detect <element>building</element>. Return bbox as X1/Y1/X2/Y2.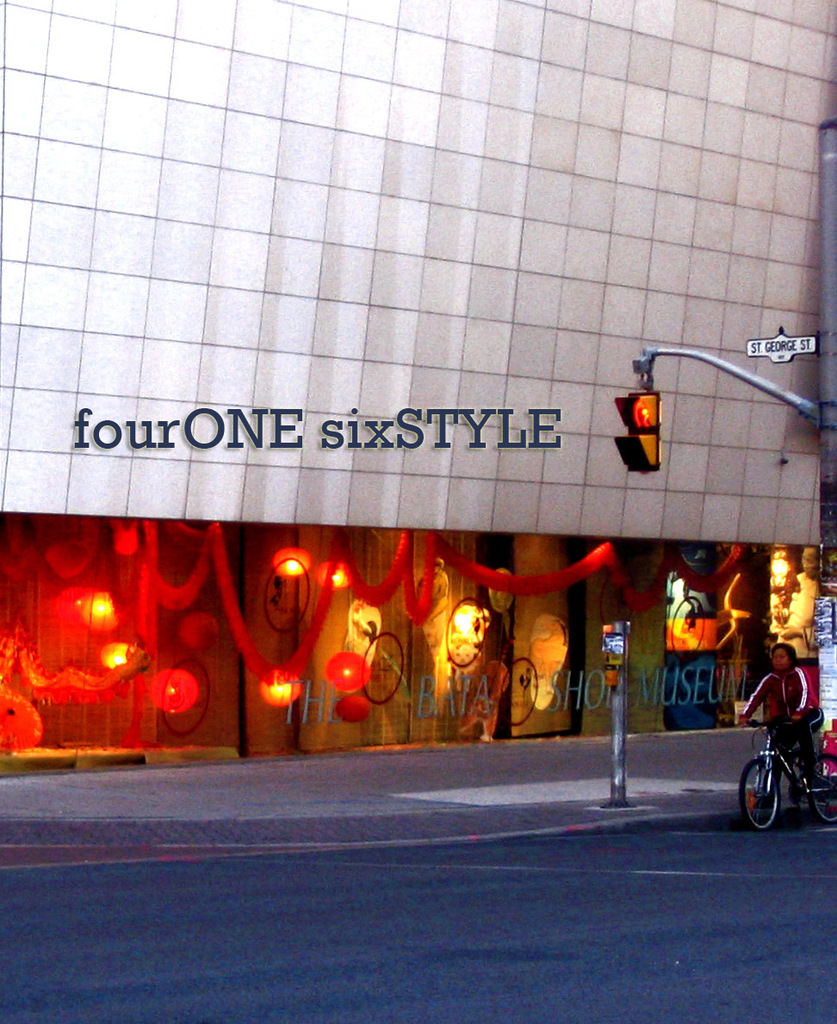
0/0/836/768.
